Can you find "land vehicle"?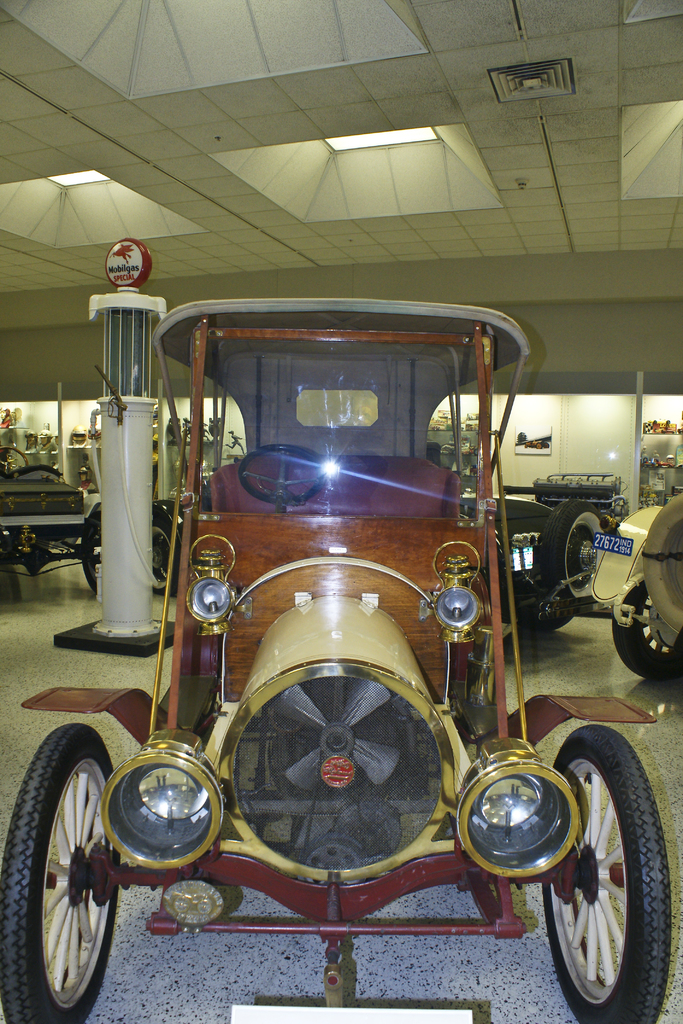
Yes, bounding box: 474, 491, 609, 629.
